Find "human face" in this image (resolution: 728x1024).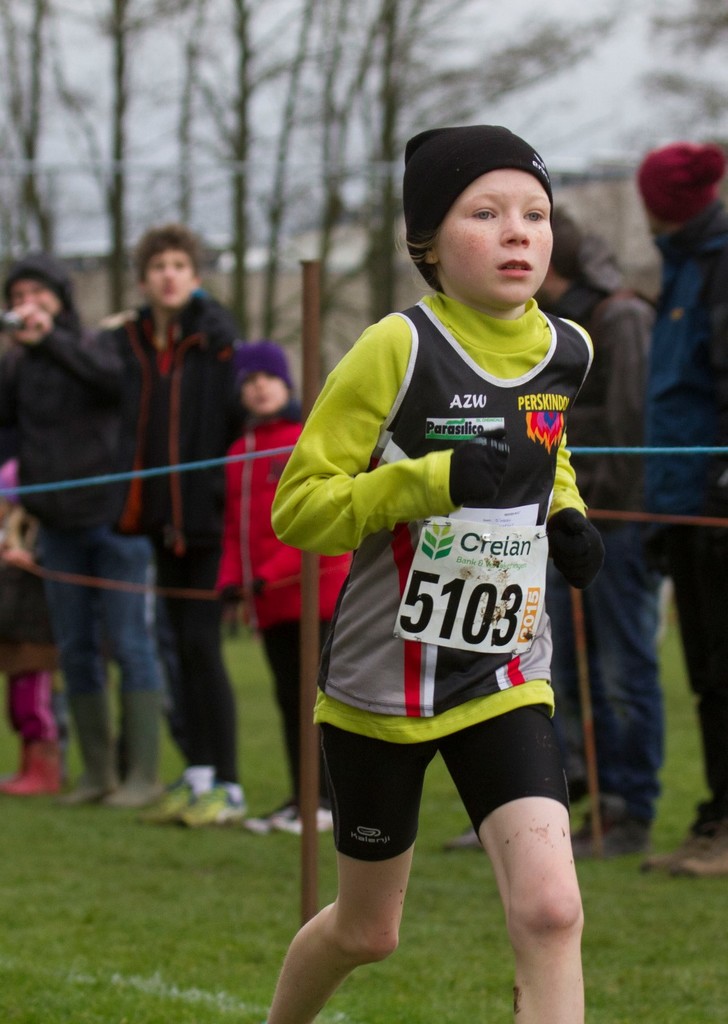
[145,244,194,309].
